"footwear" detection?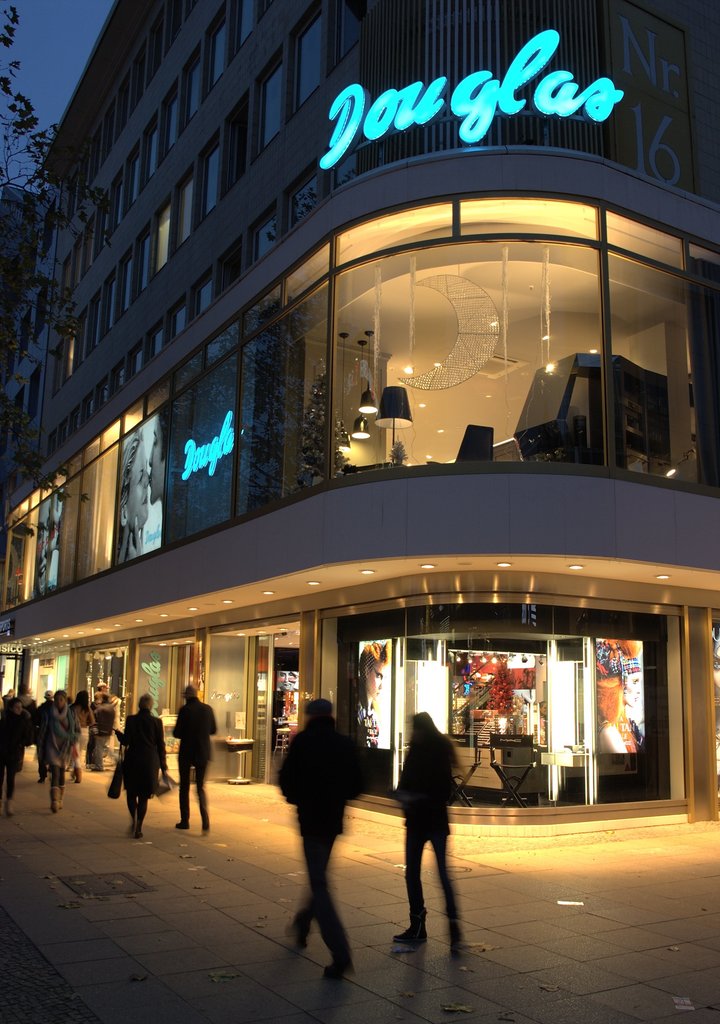
BBox(320, 959, 357, 977)
